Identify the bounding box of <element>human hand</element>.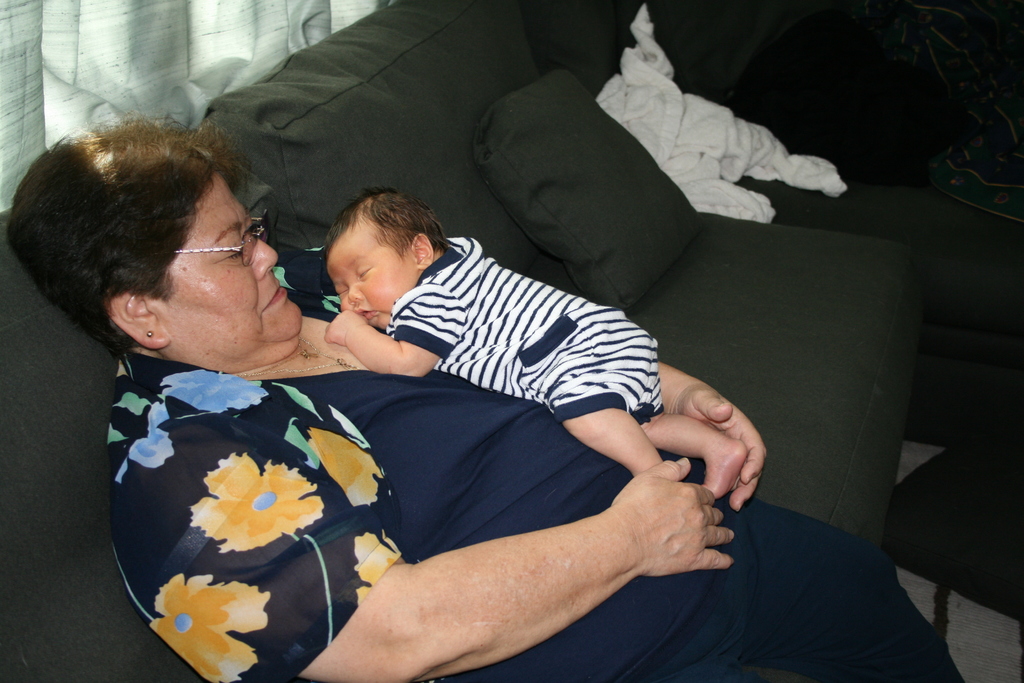
left=321, top=309, right=369, bottom=345.
